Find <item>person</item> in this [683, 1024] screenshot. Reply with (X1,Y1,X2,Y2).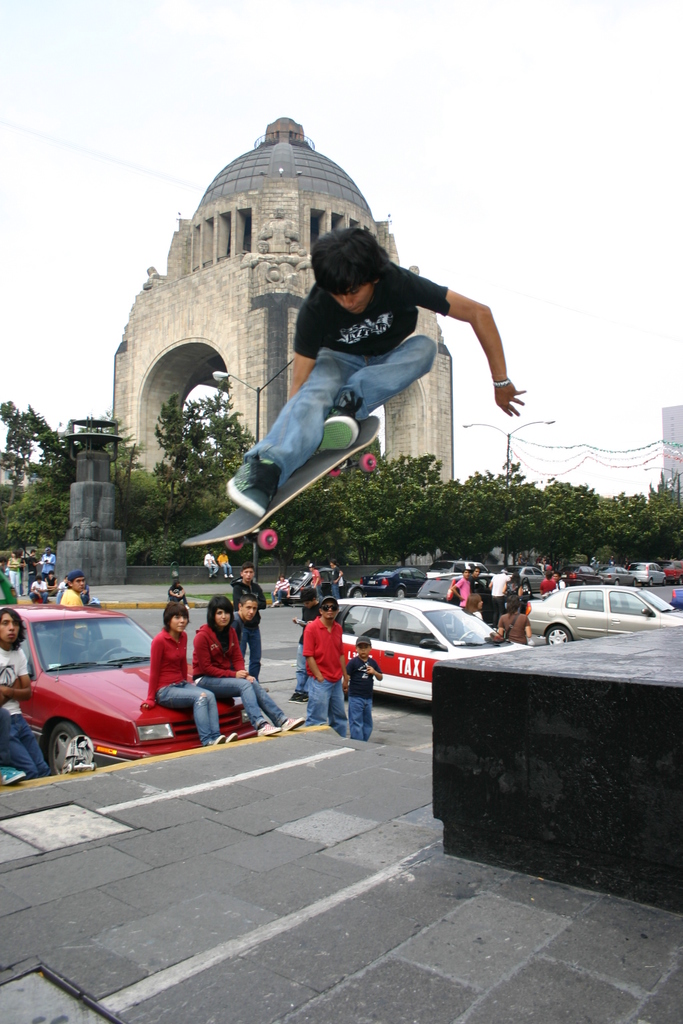
(552,571,566,590).
